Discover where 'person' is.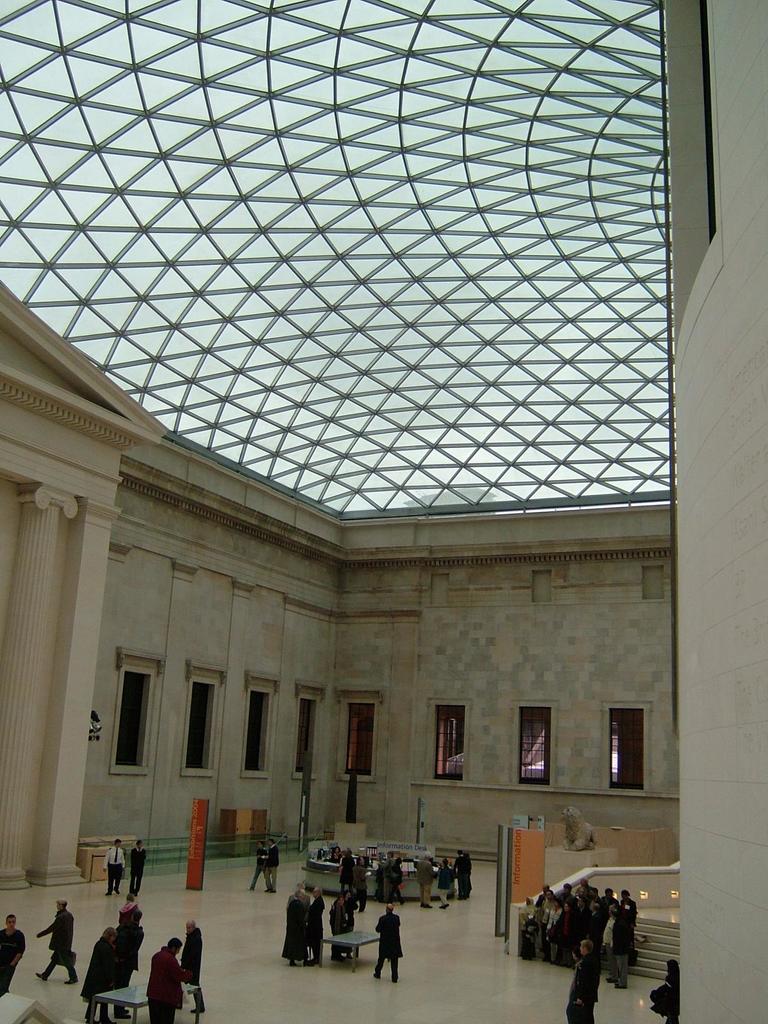
Discovered at crop(145, 938, 182, 1023).
